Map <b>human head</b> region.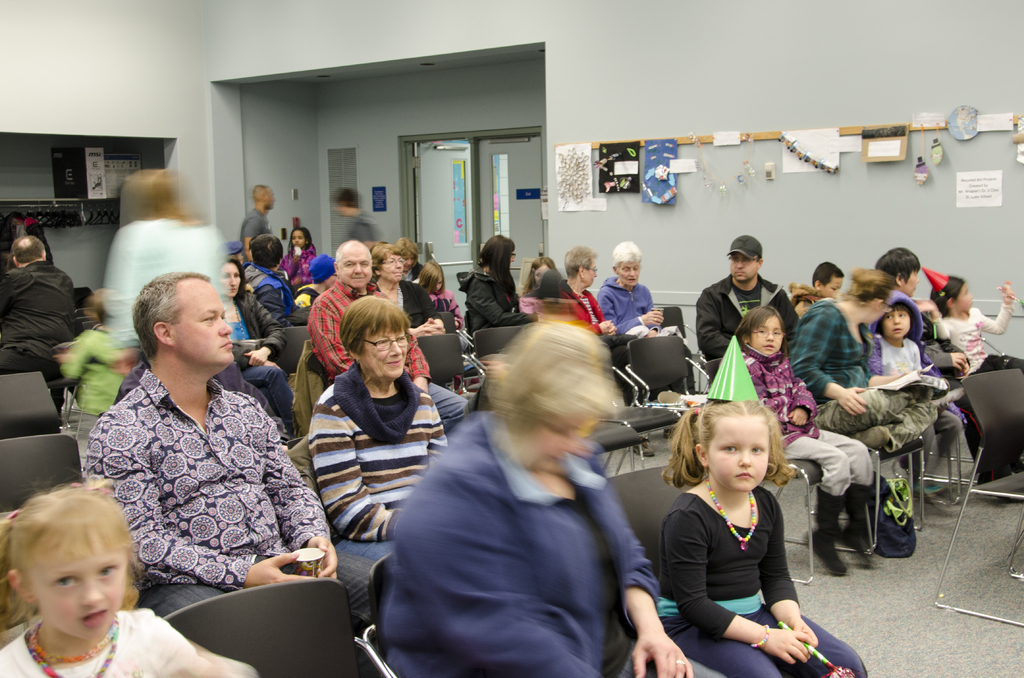
Mapped to region(480, 319, 616, 475).
